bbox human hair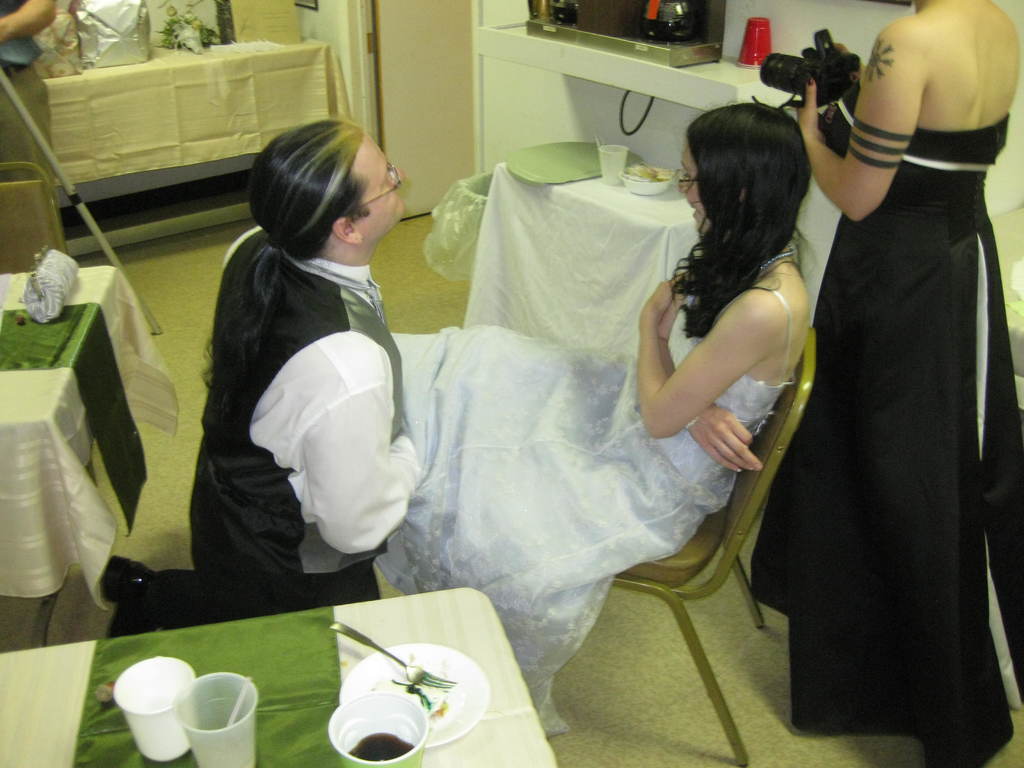
200,135,364,447
